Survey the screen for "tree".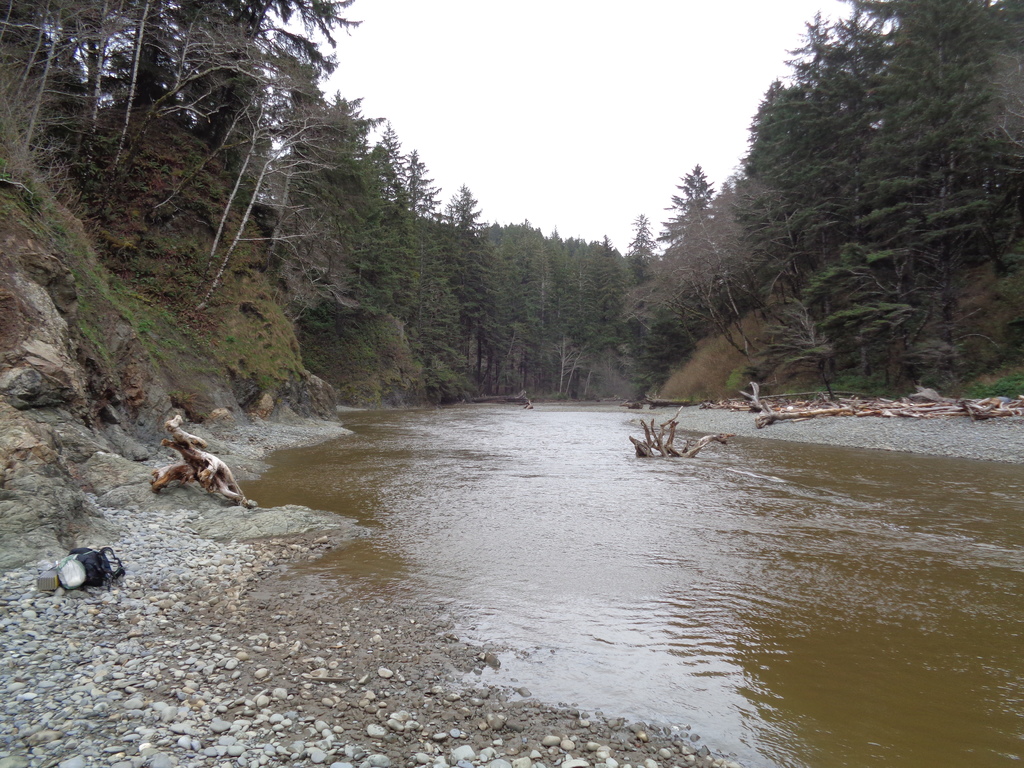
Survey found: (774, 8, 895, 184).
